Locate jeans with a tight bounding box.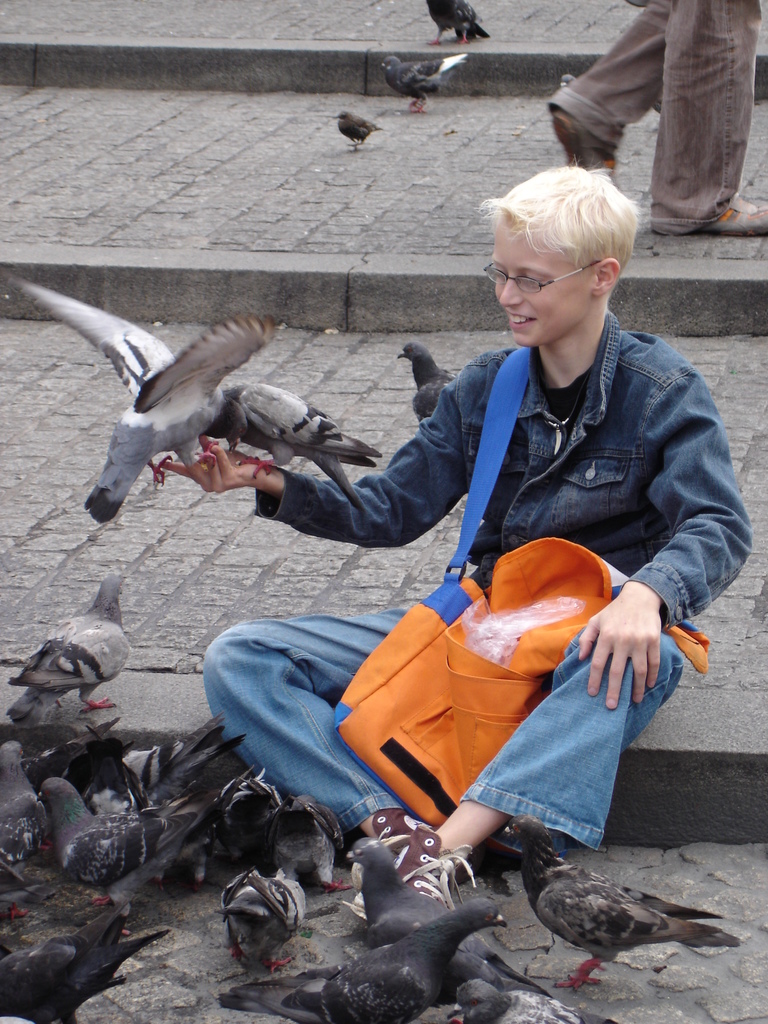
bbox(255, 595, 679, 855).
